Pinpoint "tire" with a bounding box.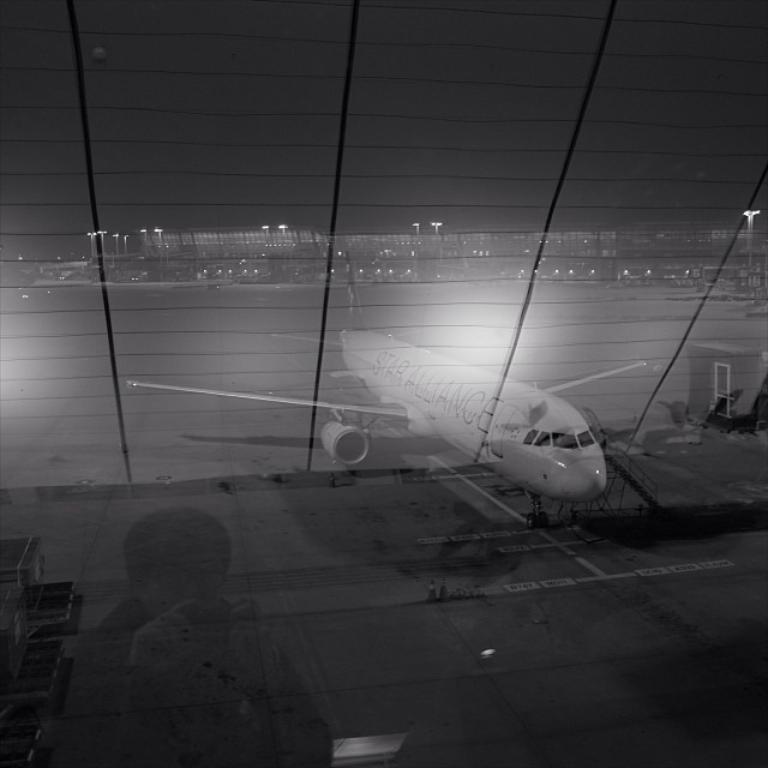
[538,514,550,528].
